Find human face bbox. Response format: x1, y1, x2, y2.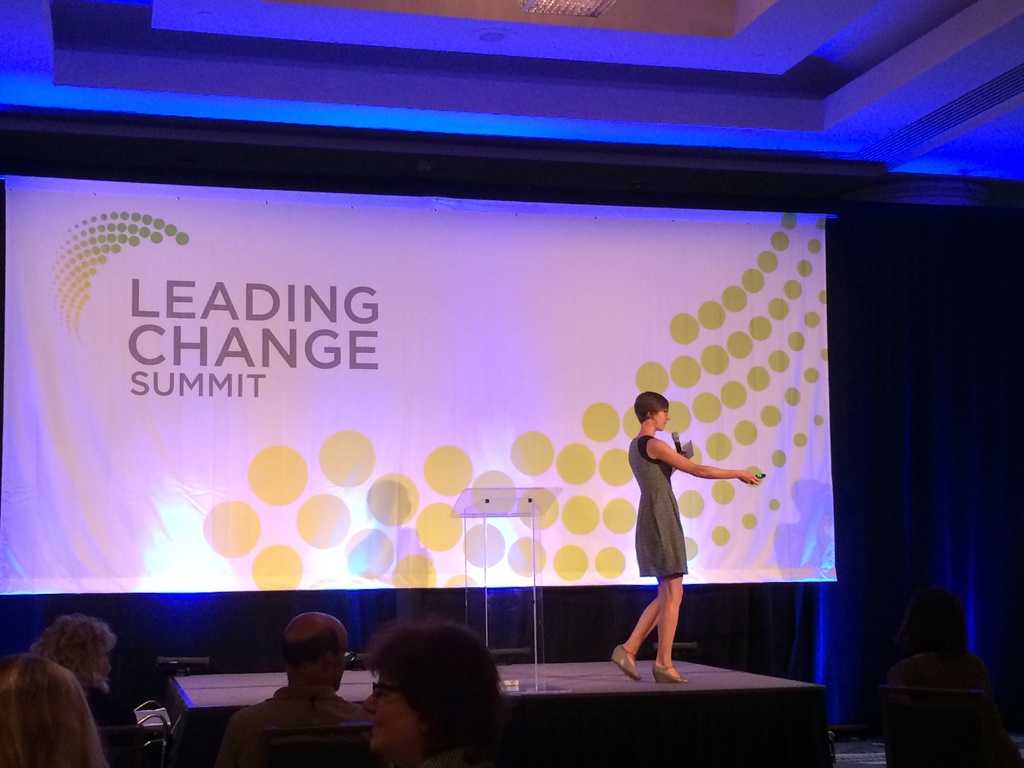
359, 669, 420, 765.
